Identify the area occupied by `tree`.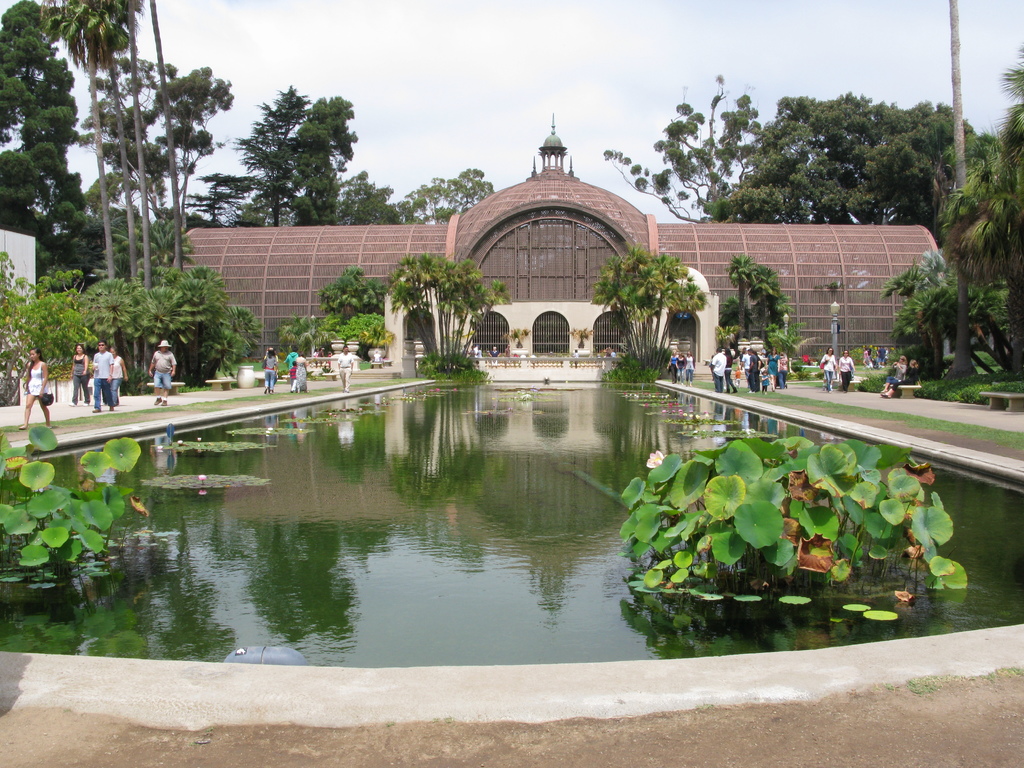
Area: <region>731, 83, 980, 225</region>.
